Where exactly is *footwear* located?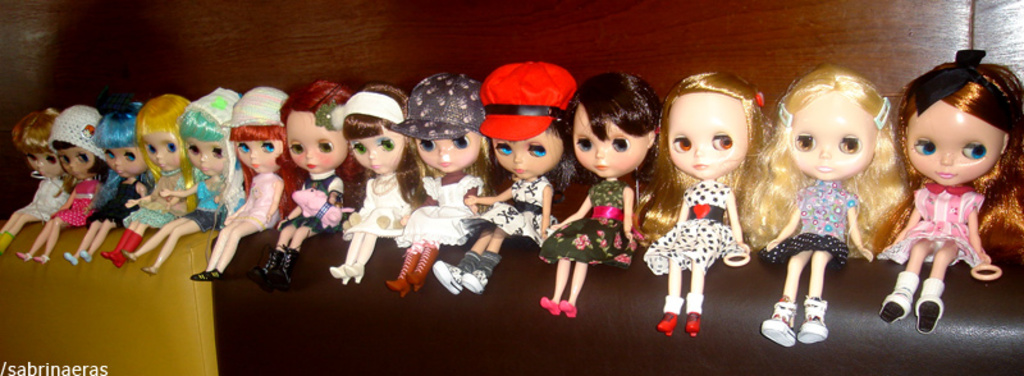
Its bounding box is bbox(0, 224, 12, 258).
